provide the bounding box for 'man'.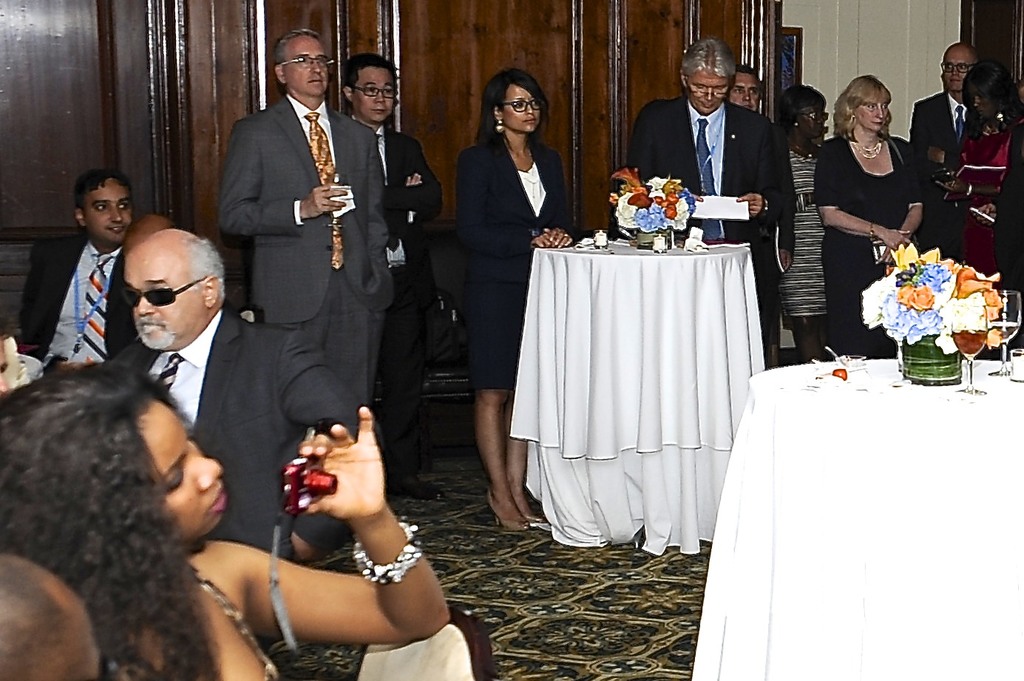
box(623, 30, 803, 369).
